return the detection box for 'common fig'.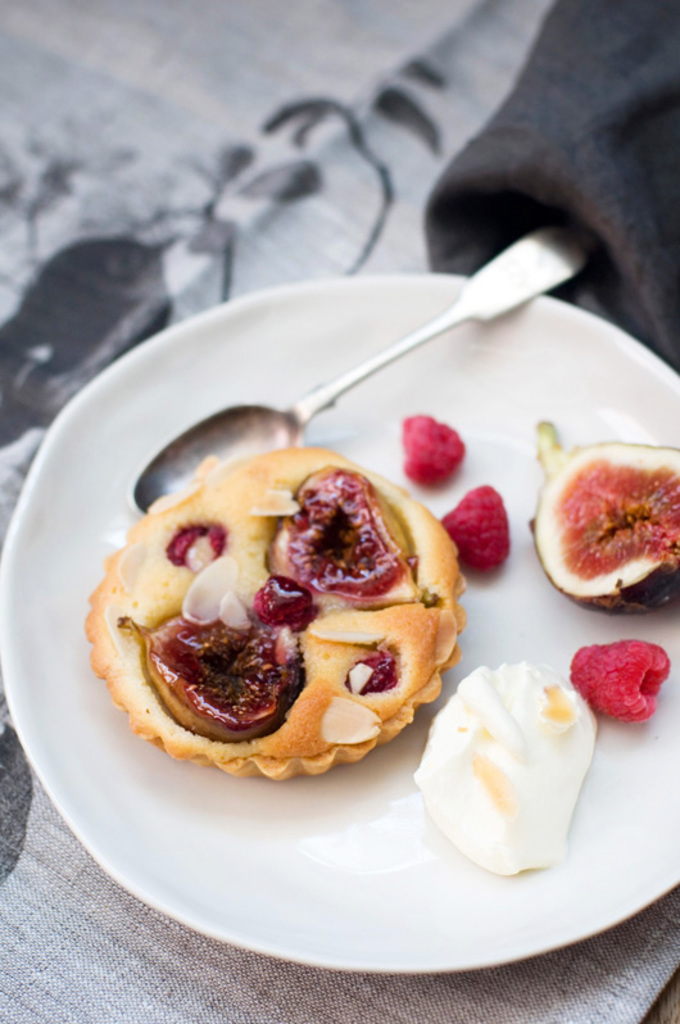
[x1=269, y1=472, x2=409, y2=612].
